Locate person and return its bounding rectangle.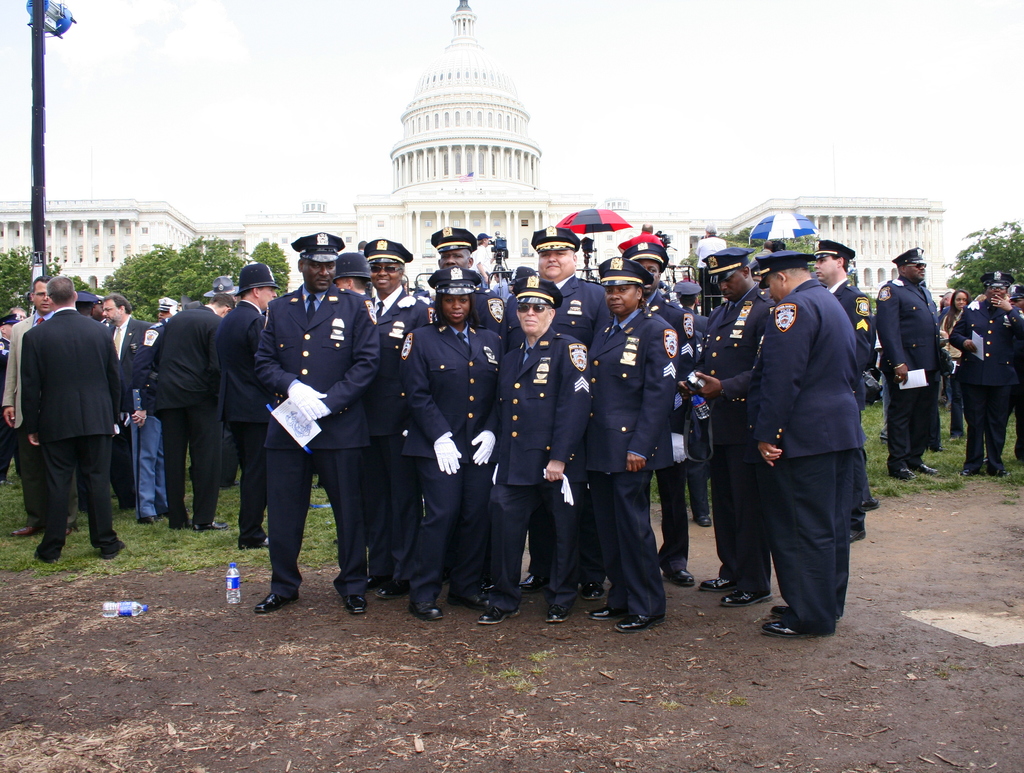
<region>255, 232, 388, 621</region>.
